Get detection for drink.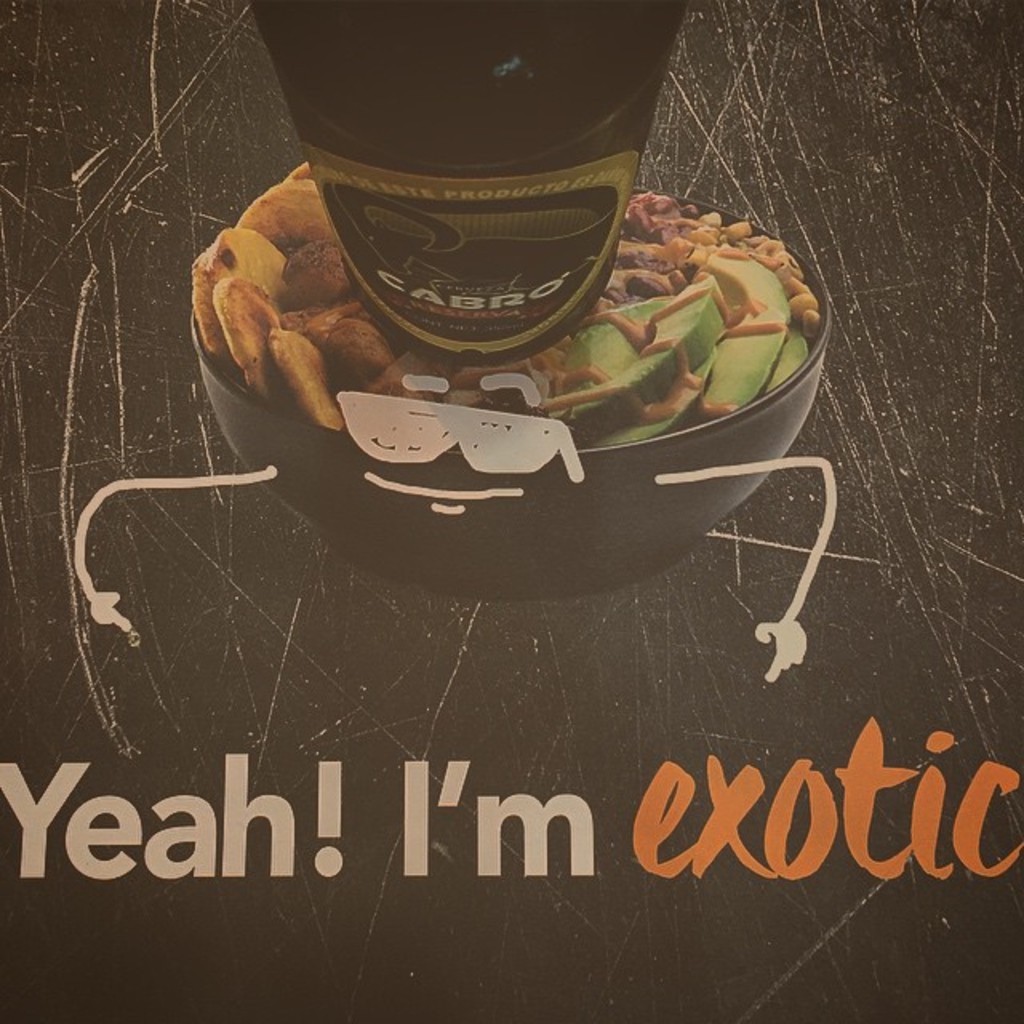
Detection: detection(250, 0, 693, 368).
